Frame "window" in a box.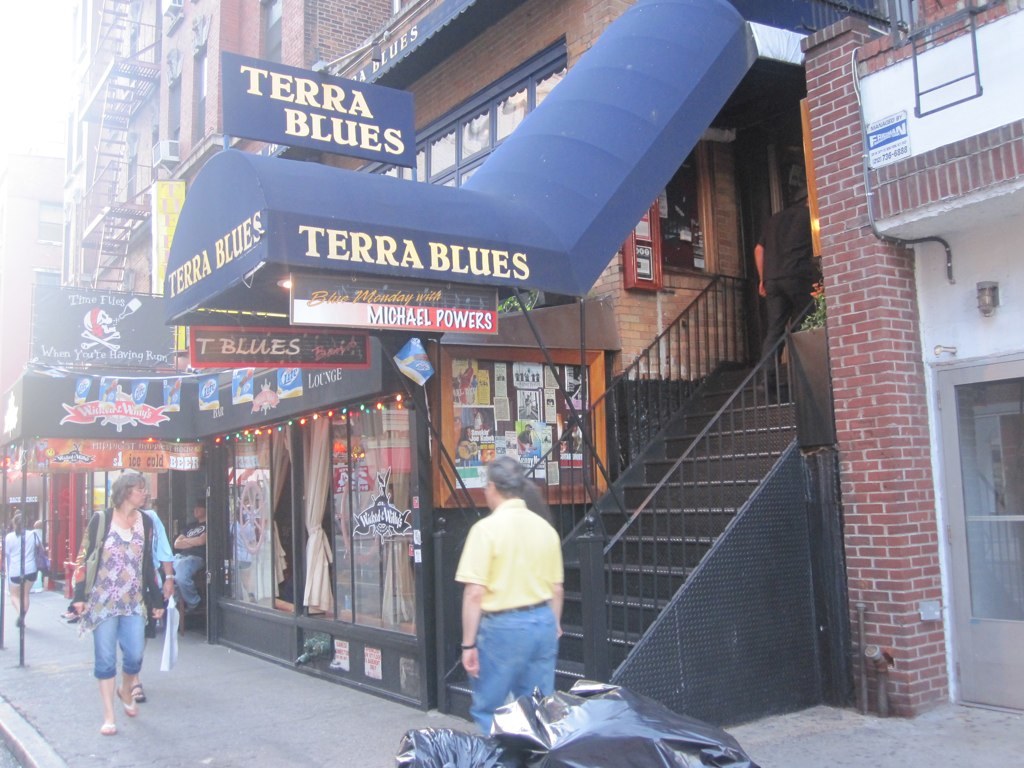
bbox(258, 0, 281, 66).
